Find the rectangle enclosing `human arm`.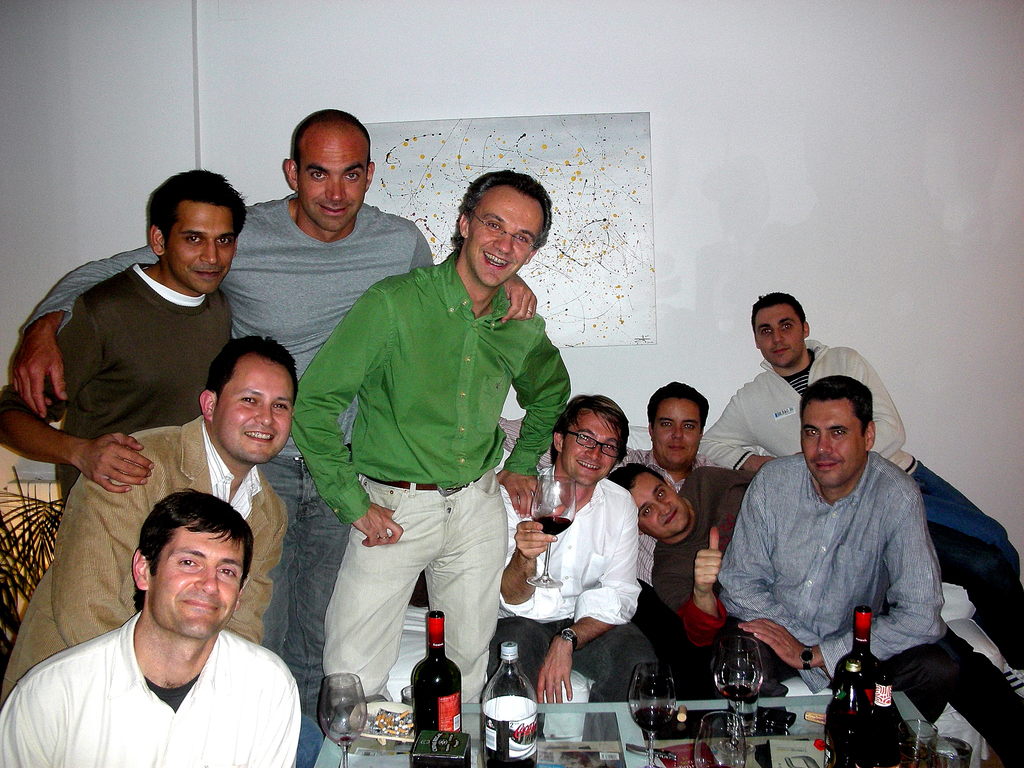
bbox=(717, 460, 835, 659).
